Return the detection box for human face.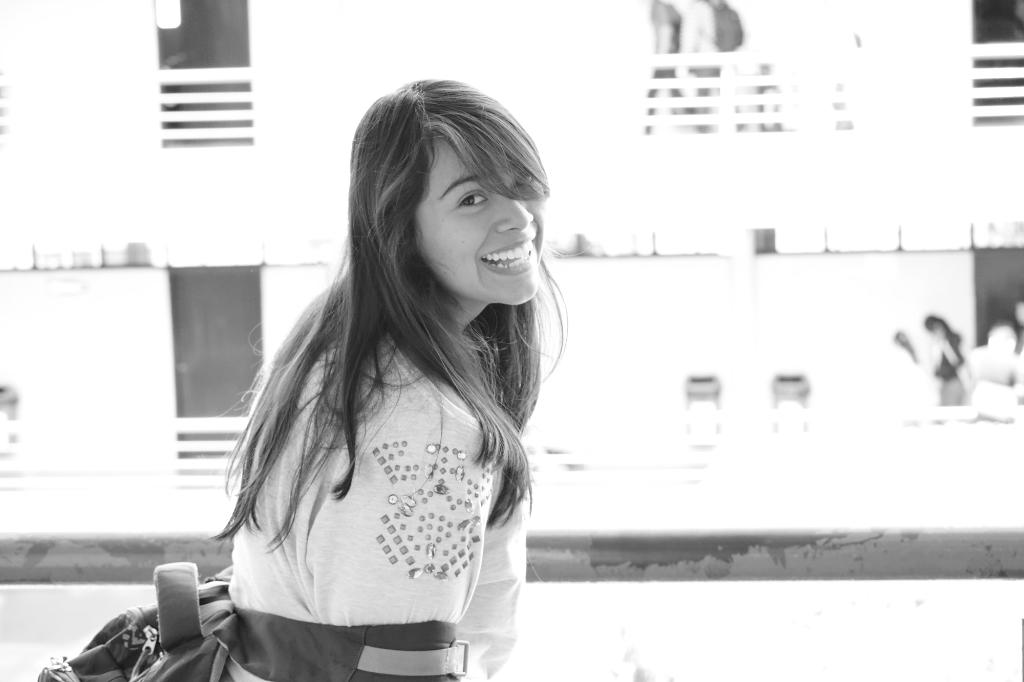
l=412, t=139, r=545, b=308.
